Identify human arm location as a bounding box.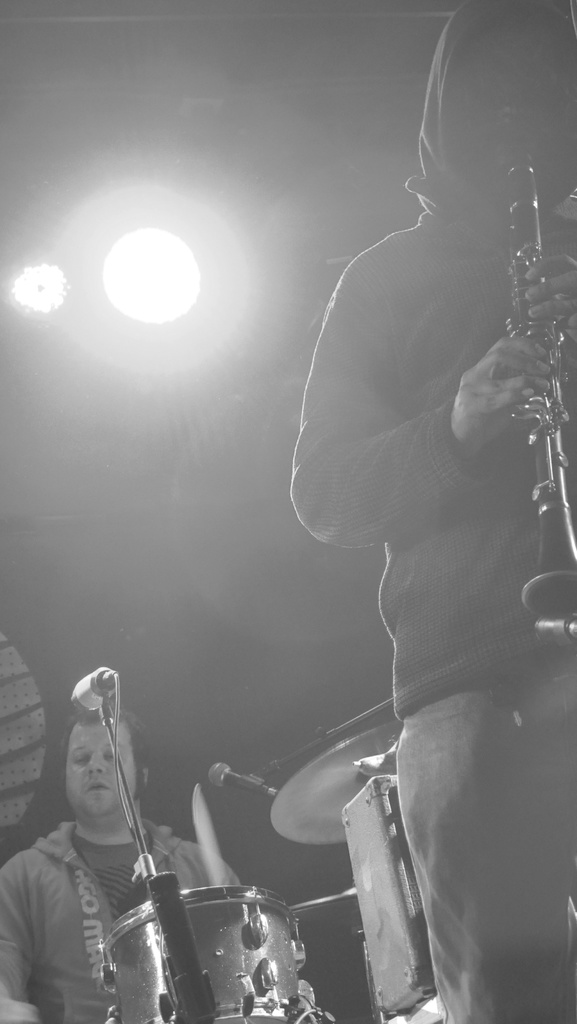
BBox(0, 854, 42, 1023).
